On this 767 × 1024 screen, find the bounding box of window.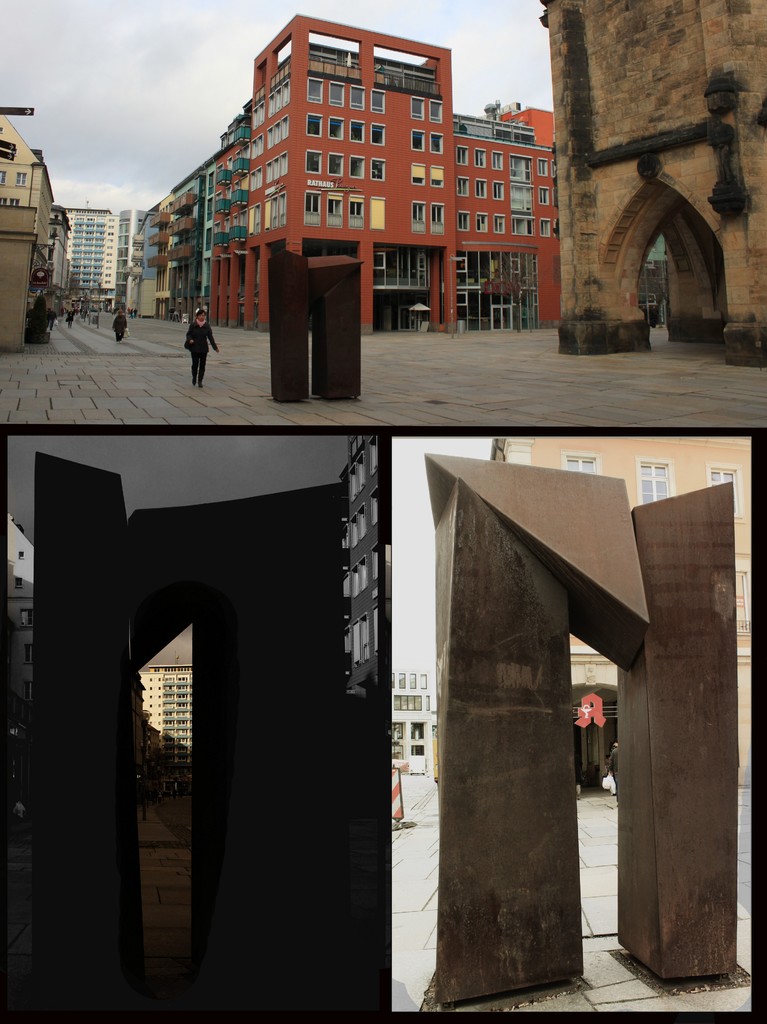
Bounding box: bbox=[432, 132, 444, 154].
